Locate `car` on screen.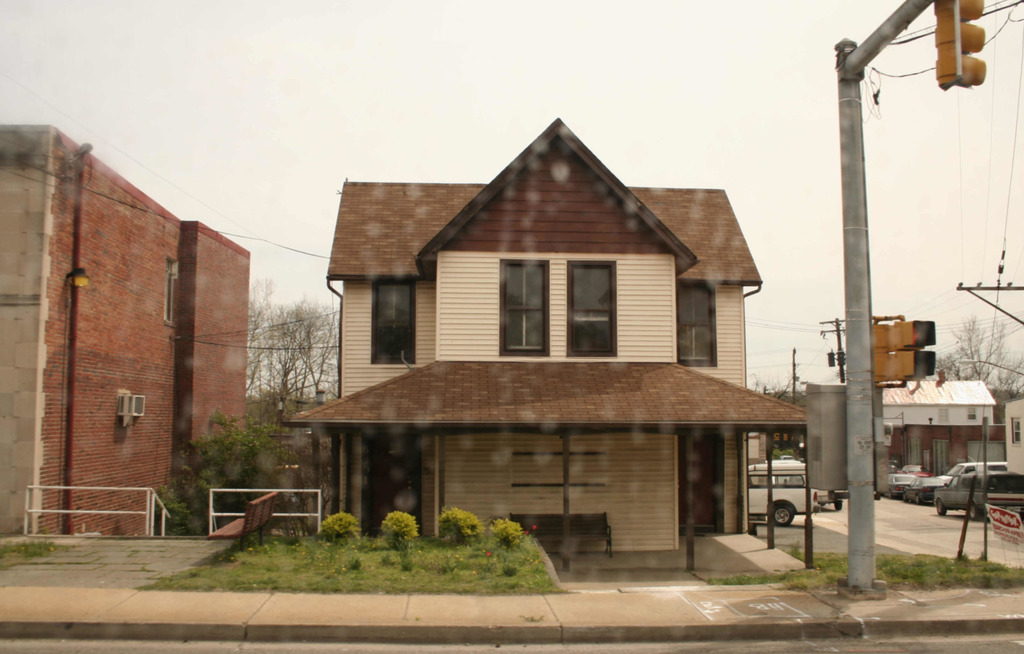
On screen at box(888, 472, 921, 495).
